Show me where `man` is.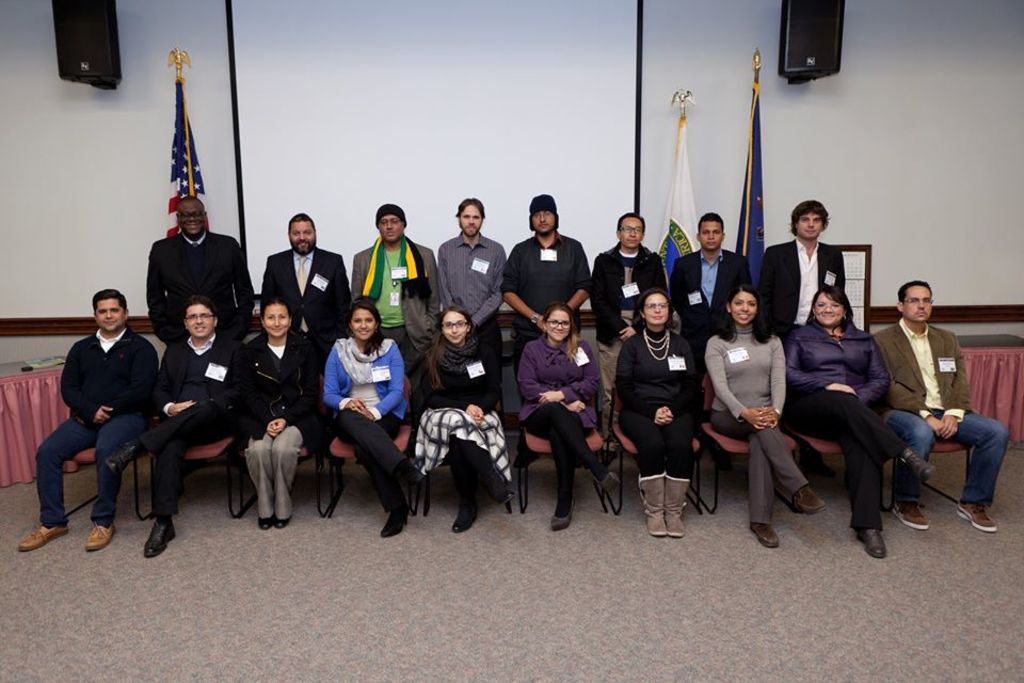
`man` is at [587,209,669,465].
